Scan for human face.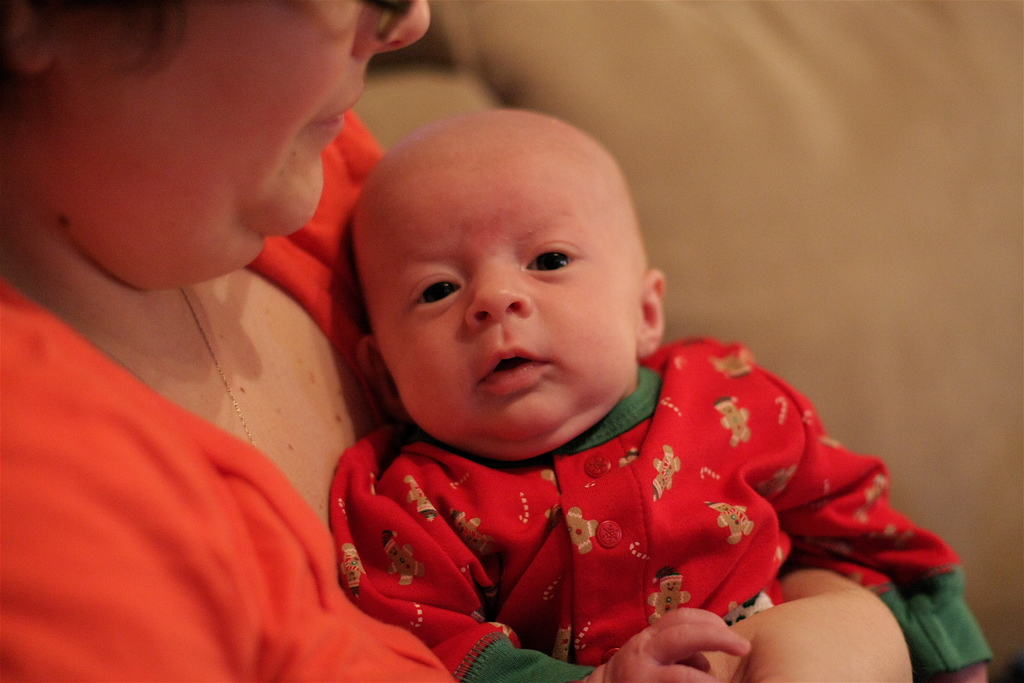
Scan result: locate(367, 169, 636, 440).
